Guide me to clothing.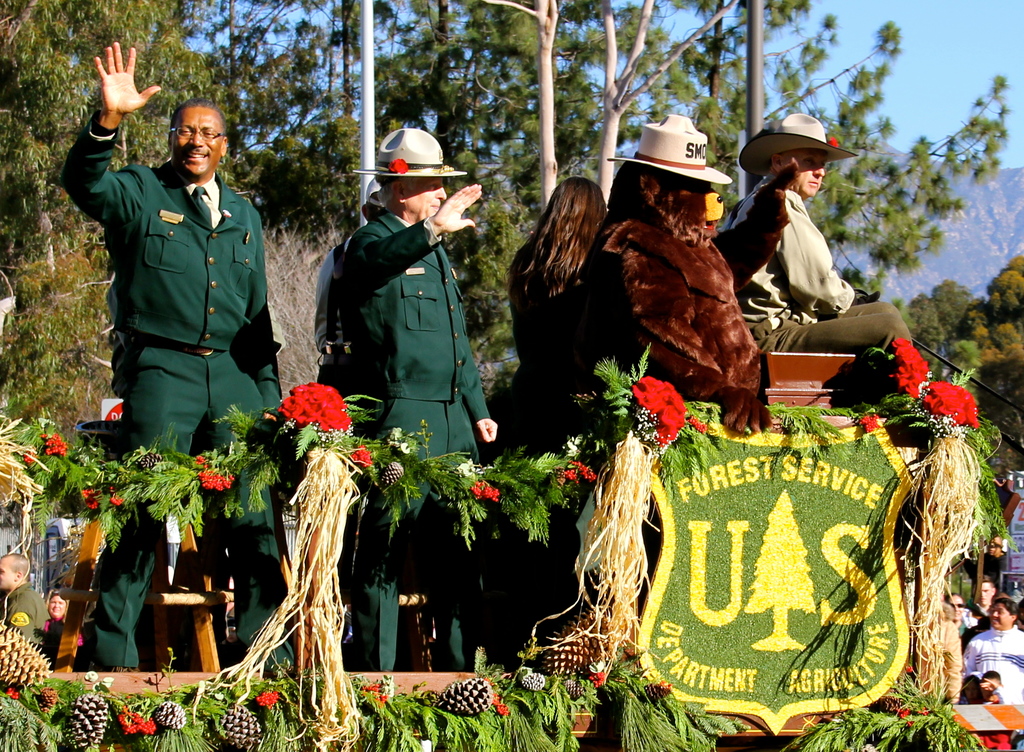
Guidance: (x1=40, y1=134, x2=312, y2=665).
